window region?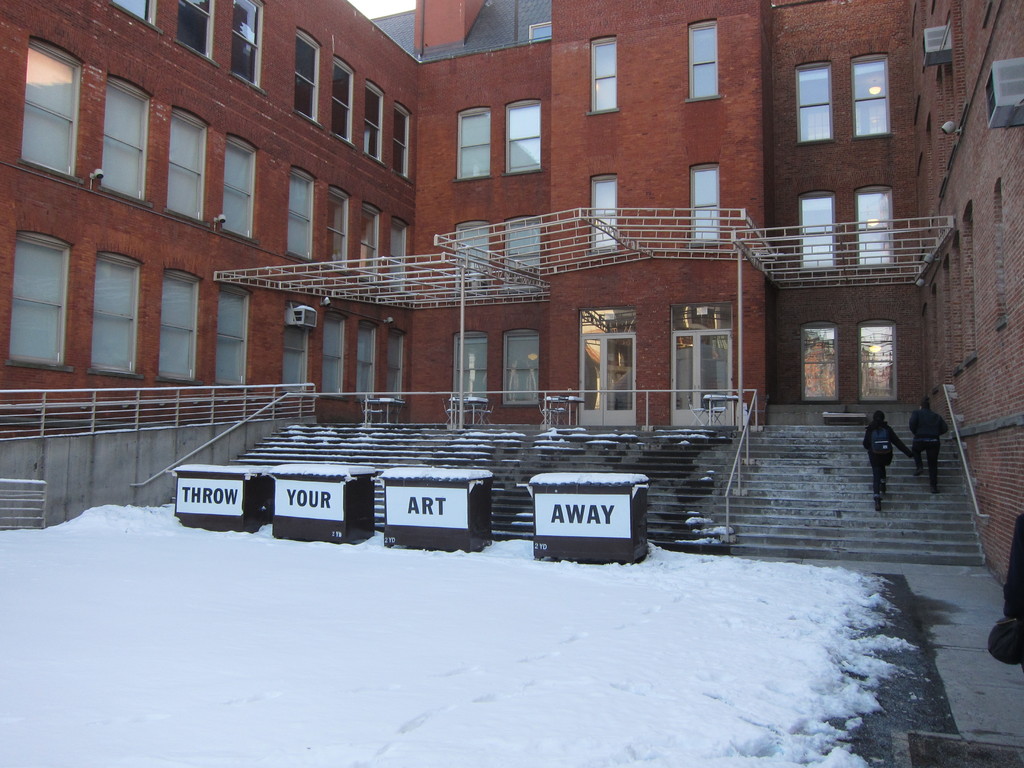
select_region(390, 104, 412, 179)
